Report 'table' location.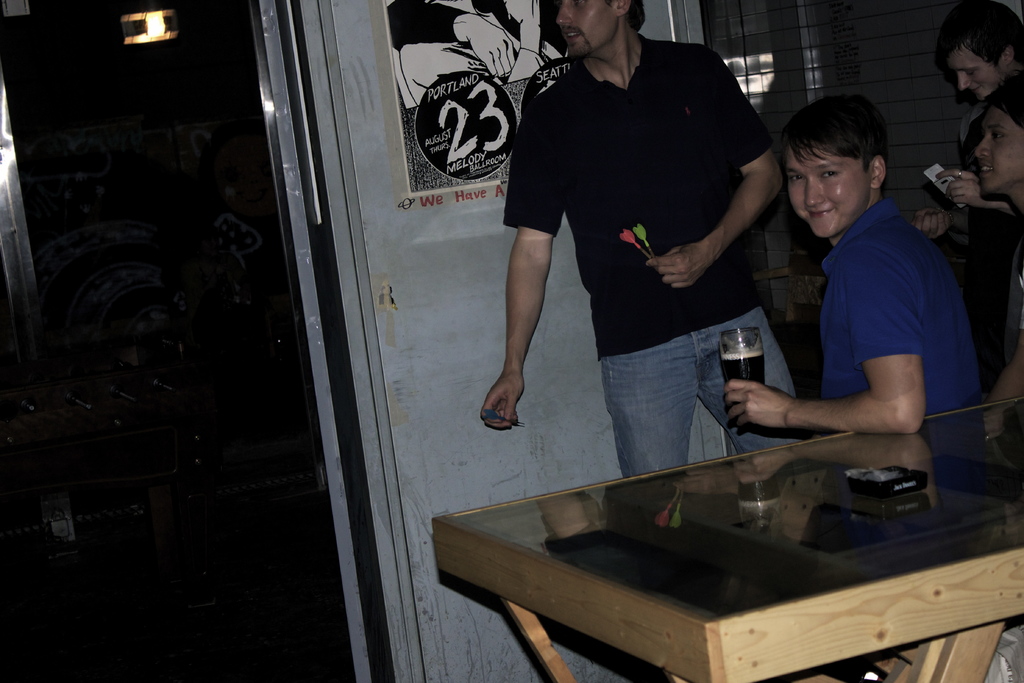
Report: bbox=(404, 420, 1006, 671).
